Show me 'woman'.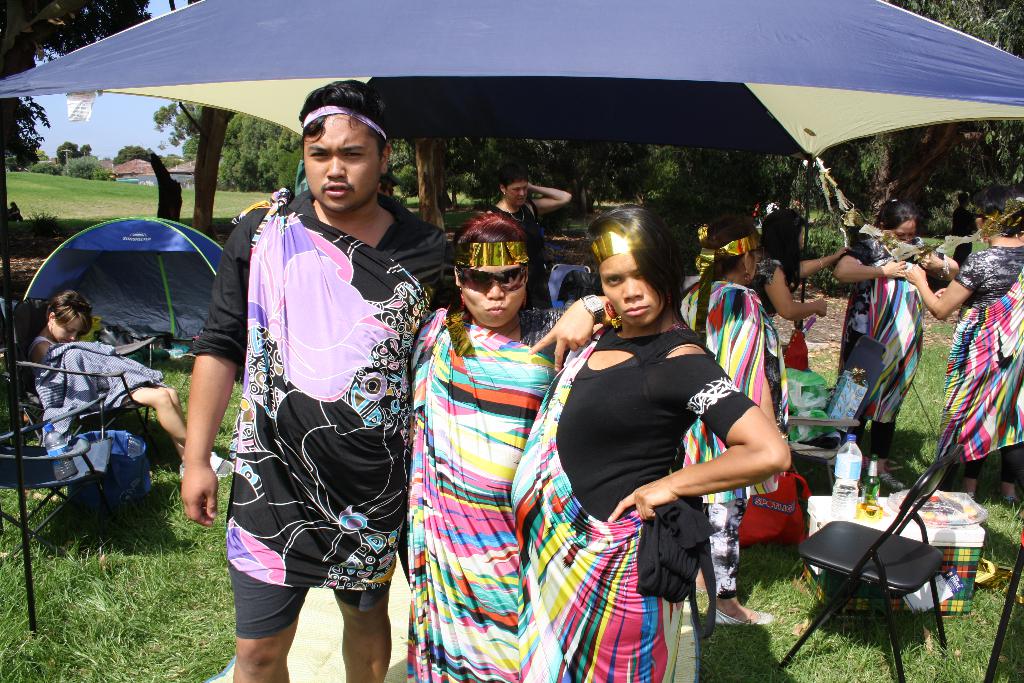
'woman' is here: {"x1": 404, "y1": 194, "x2": 604, "y2": 682}.
